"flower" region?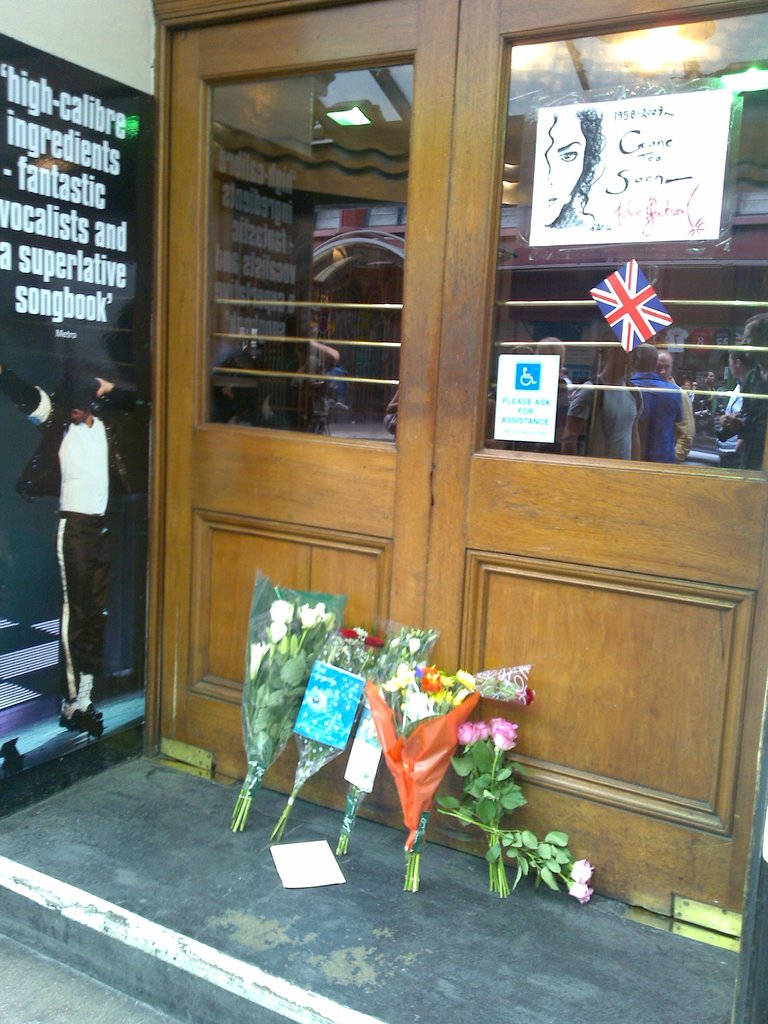
bbox=(568, 863, 596, 880)
